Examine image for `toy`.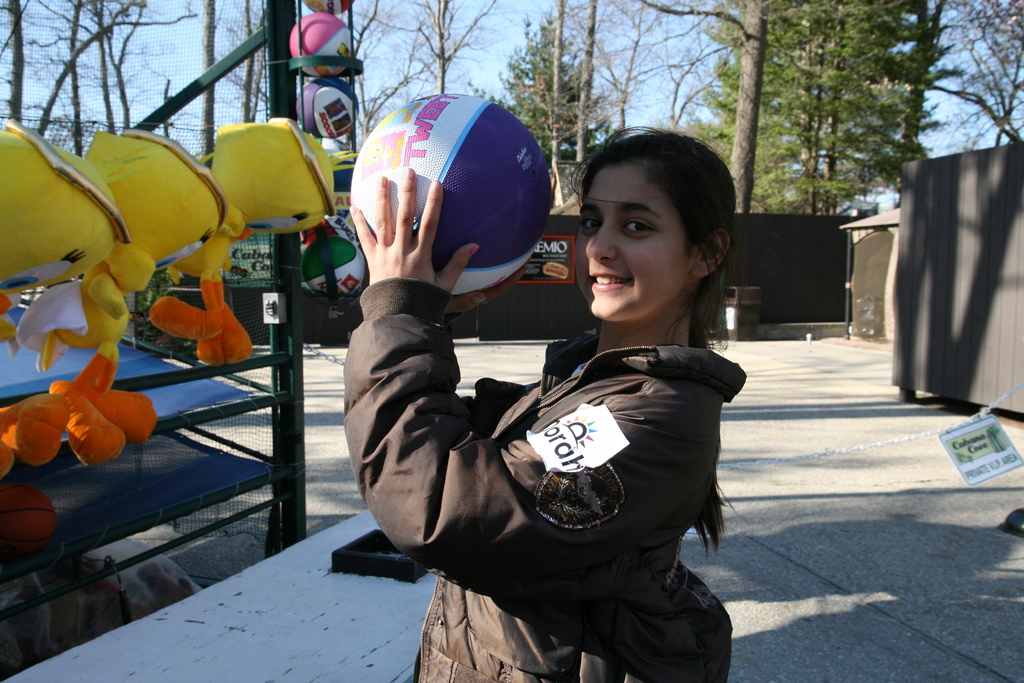
Examination result: x1=301, y1=0, x2=358, y2=15.
